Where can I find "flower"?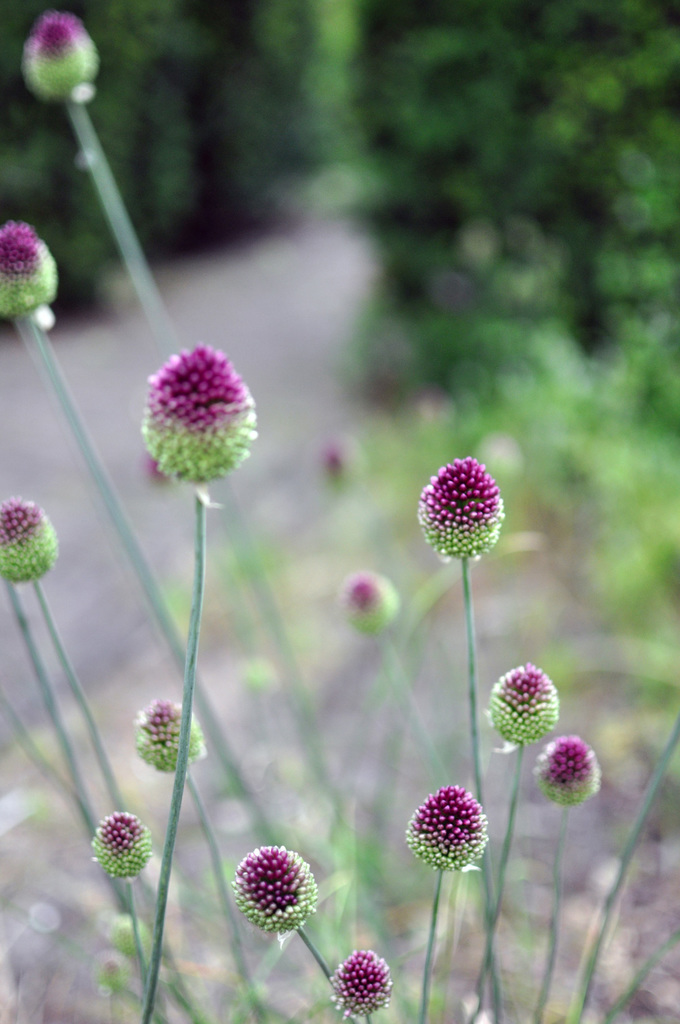
You can find it at x1=538, y1=738, x2=601, y2=808.
